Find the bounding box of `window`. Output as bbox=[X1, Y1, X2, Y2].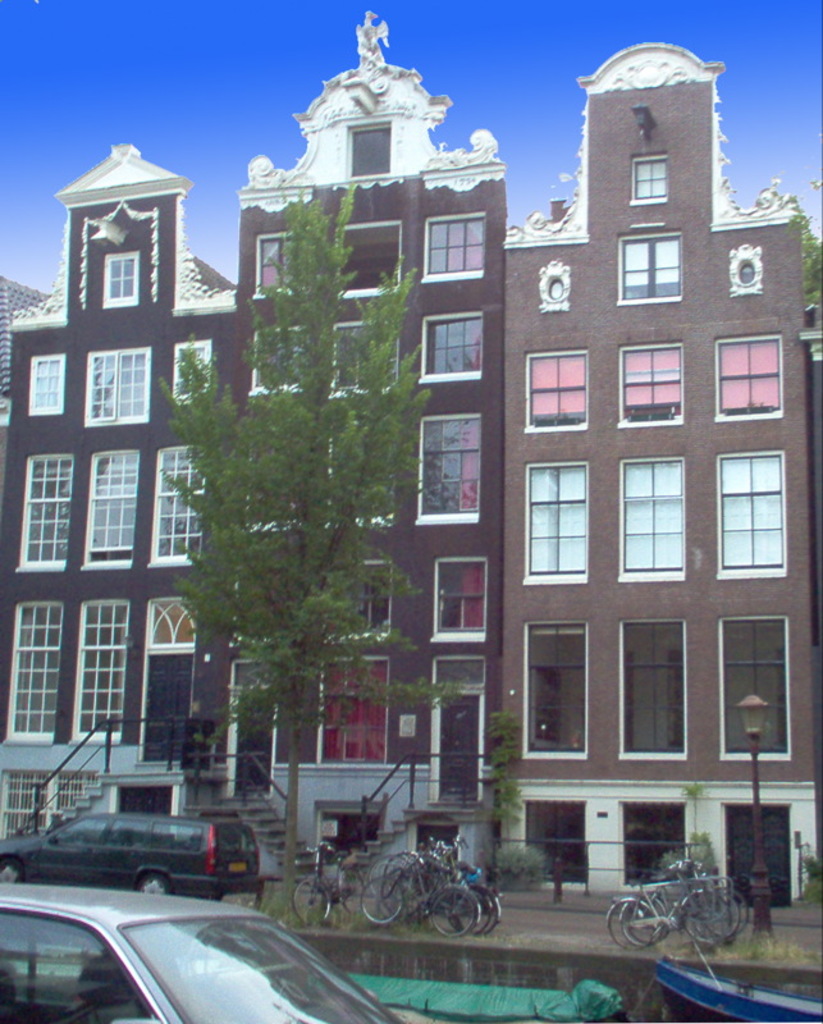
bbox=[328, 419, 398, 520].
